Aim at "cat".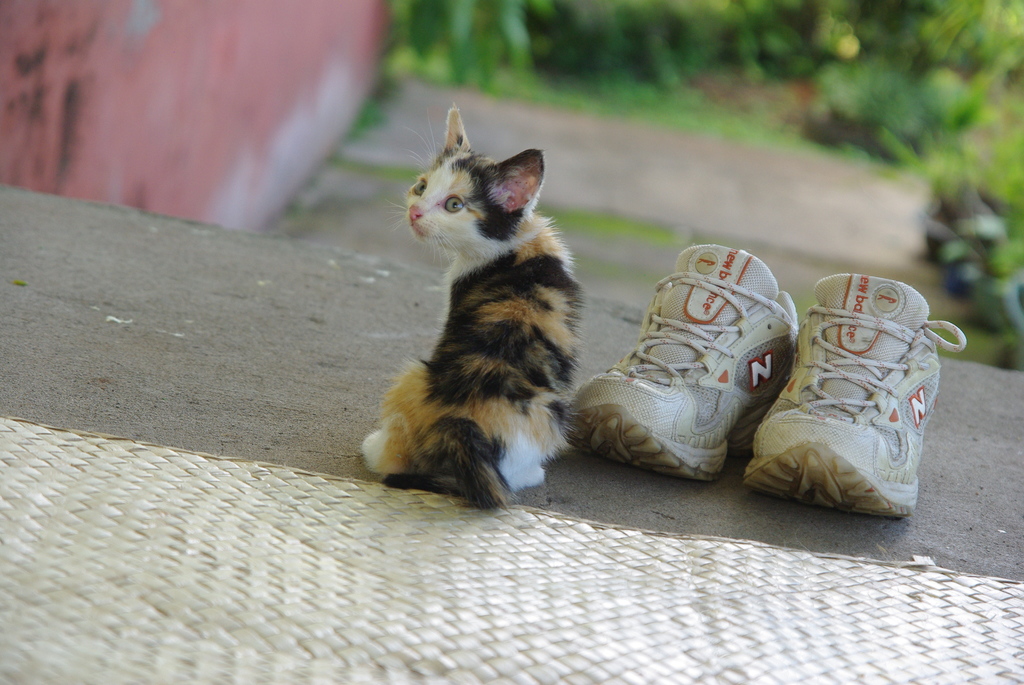
Aimed at {"x1": 351, "y1": 104, "x2": 587, "y2": 517}.
